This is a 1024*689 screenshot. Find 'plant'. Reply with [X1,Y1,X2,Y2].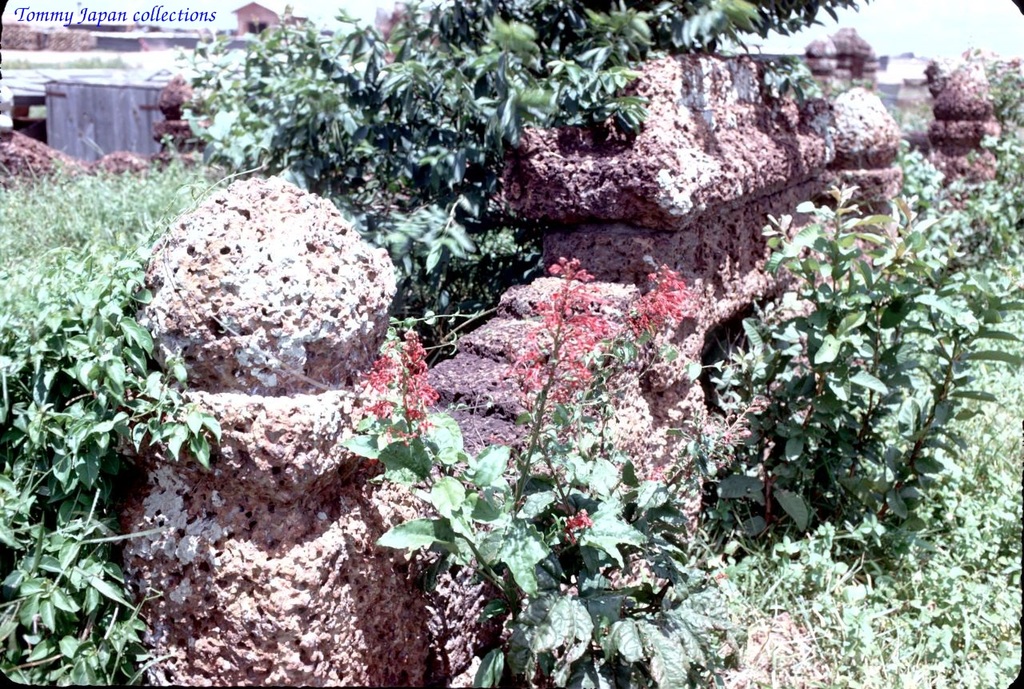
[0,132,225,688].
